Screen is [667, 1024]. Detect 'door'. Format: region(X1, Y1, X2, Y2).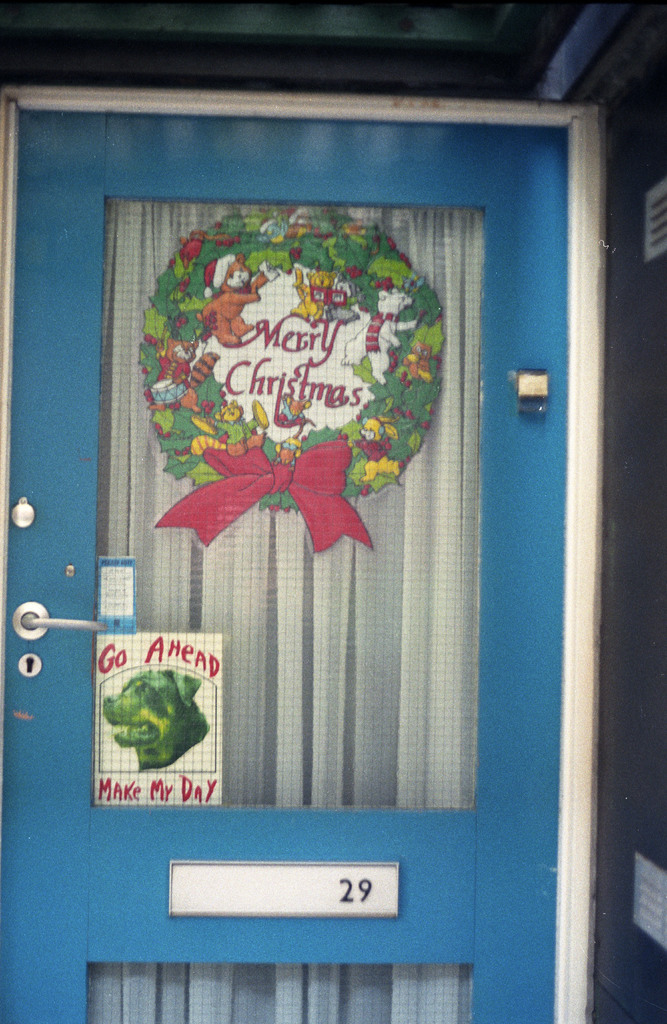
region(0, 108, 580, 1023).
